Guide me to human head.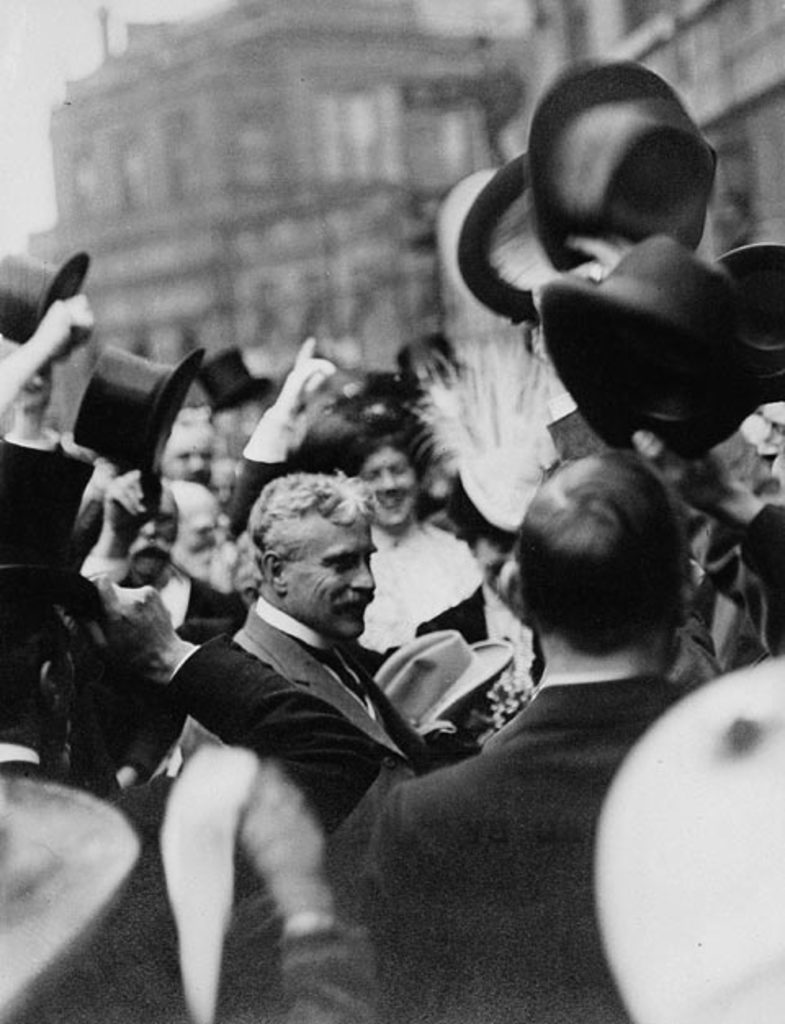
Guidance: left=201, top=461, right=240, bottom=497.
